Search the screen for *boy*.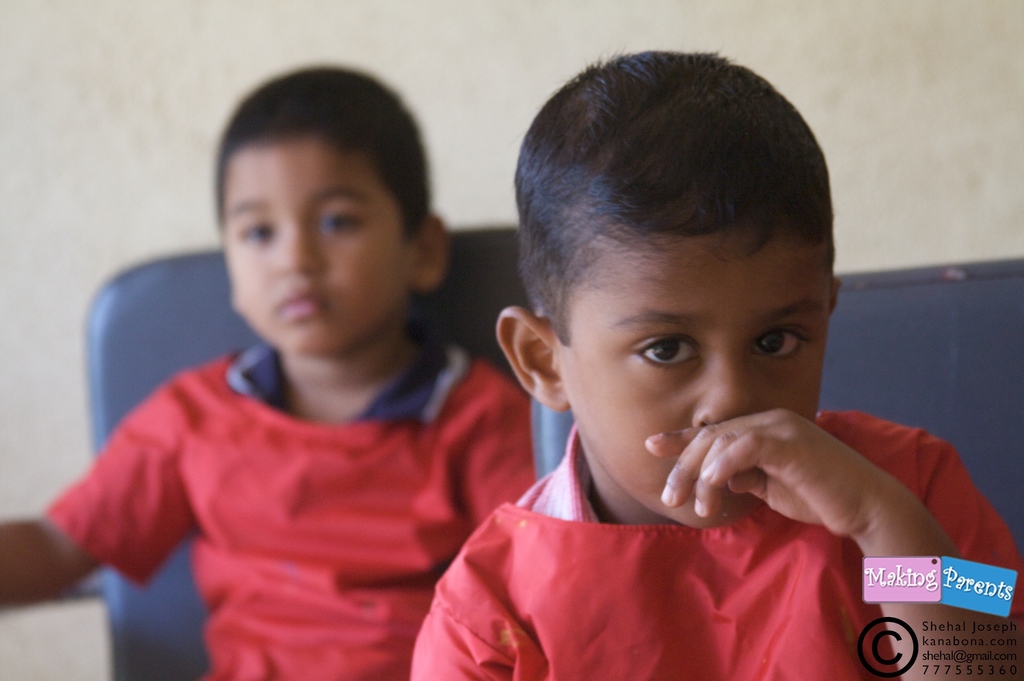
Found at <bbox>0, 61, 541, 680</bbox>.
